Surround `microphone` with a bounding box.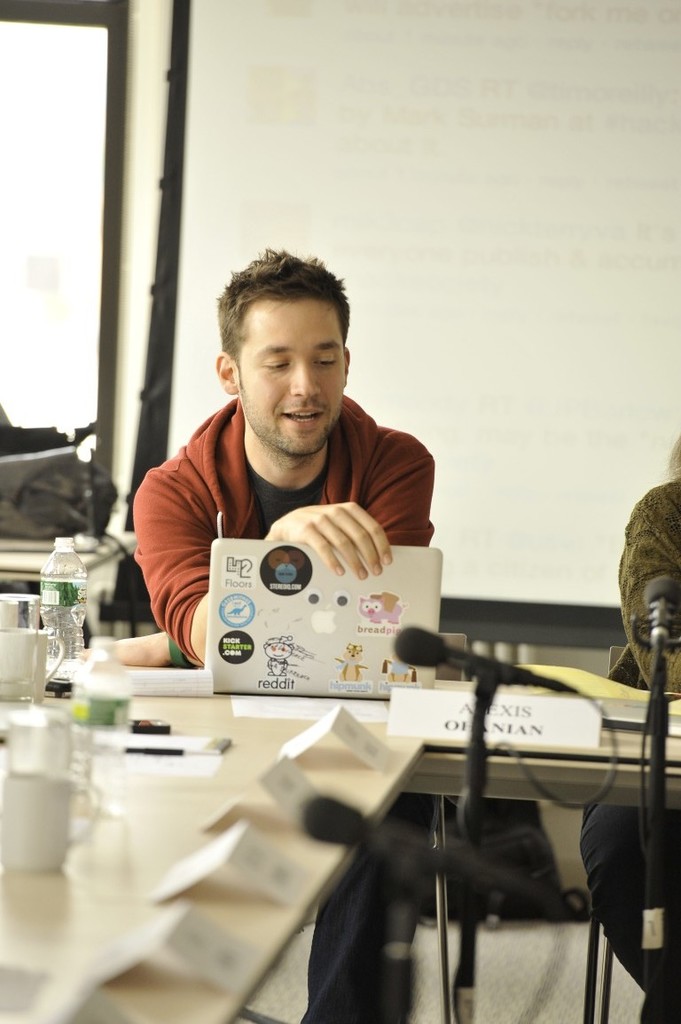
<box>286,775,576,924</box>.
